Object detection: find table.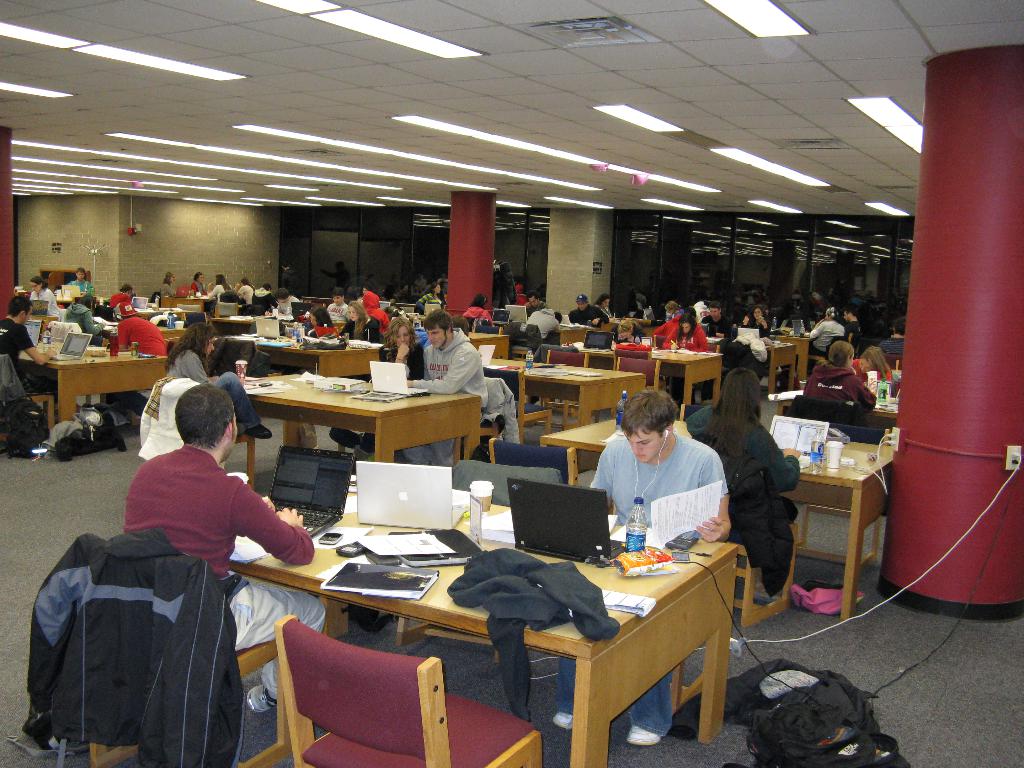
pyautogui.locateOnScreen(20, 332, 170, 436).
